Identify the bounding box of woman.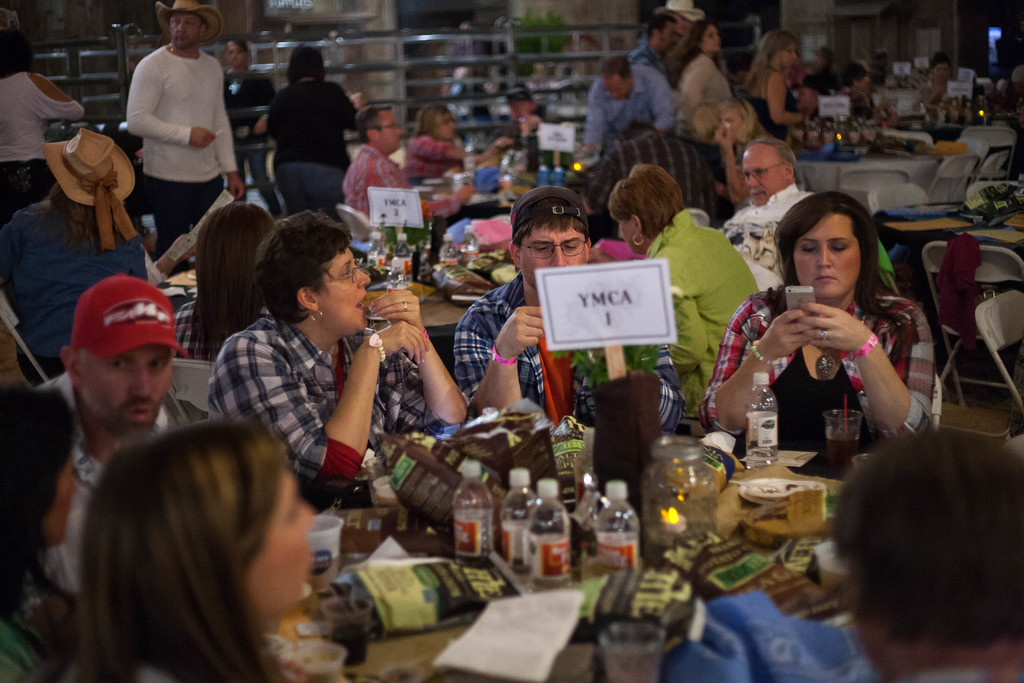
Rect(399, 103, 467, 181).
